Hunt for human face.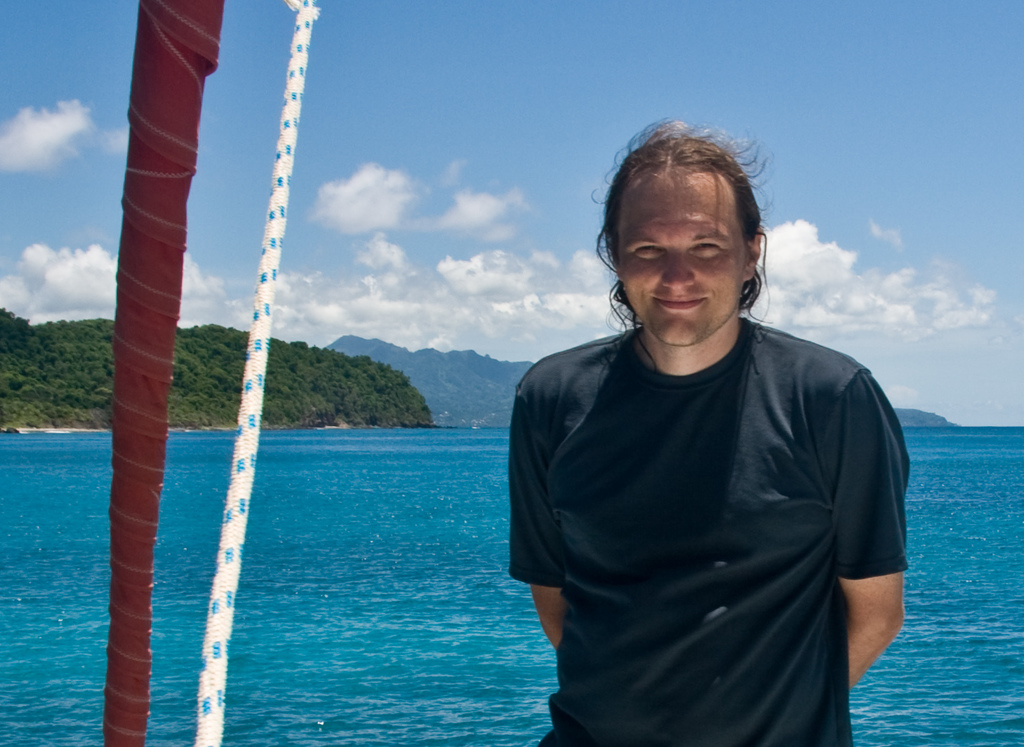
Hunted down at select_region(616, 176, 745, 347).
